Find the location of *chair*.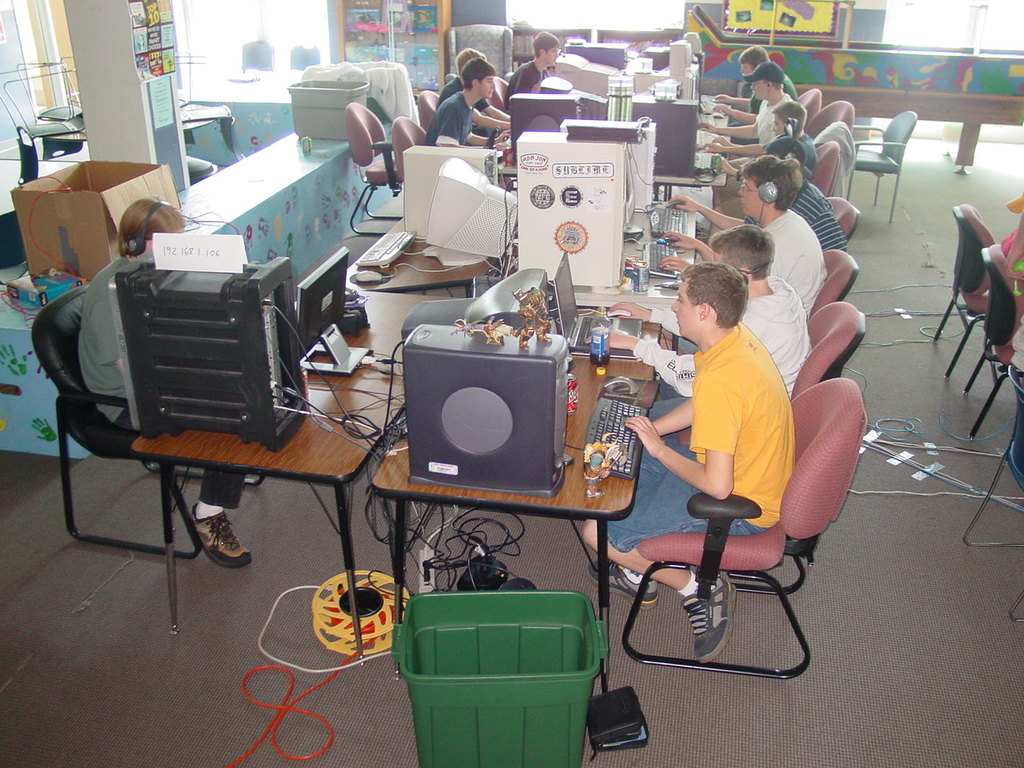
Location: region(814, 142, 842, 191).
